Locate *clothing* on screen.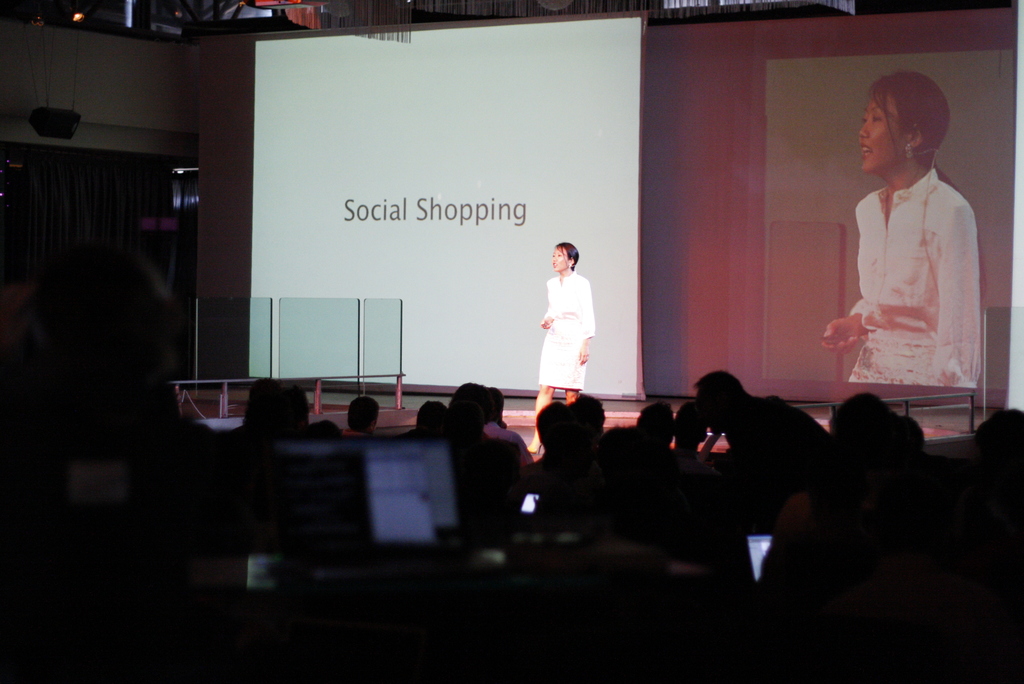
On screen at 833,141,990,395.
